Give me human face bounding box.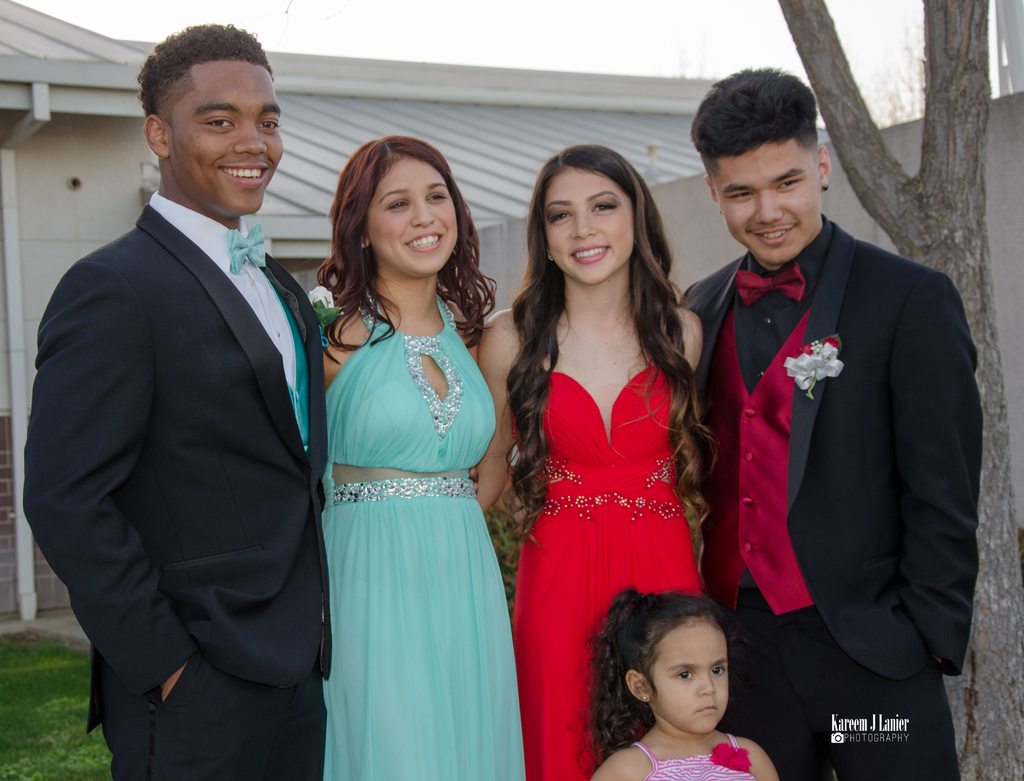
left=712, top=148, right=822, bottom=265.
